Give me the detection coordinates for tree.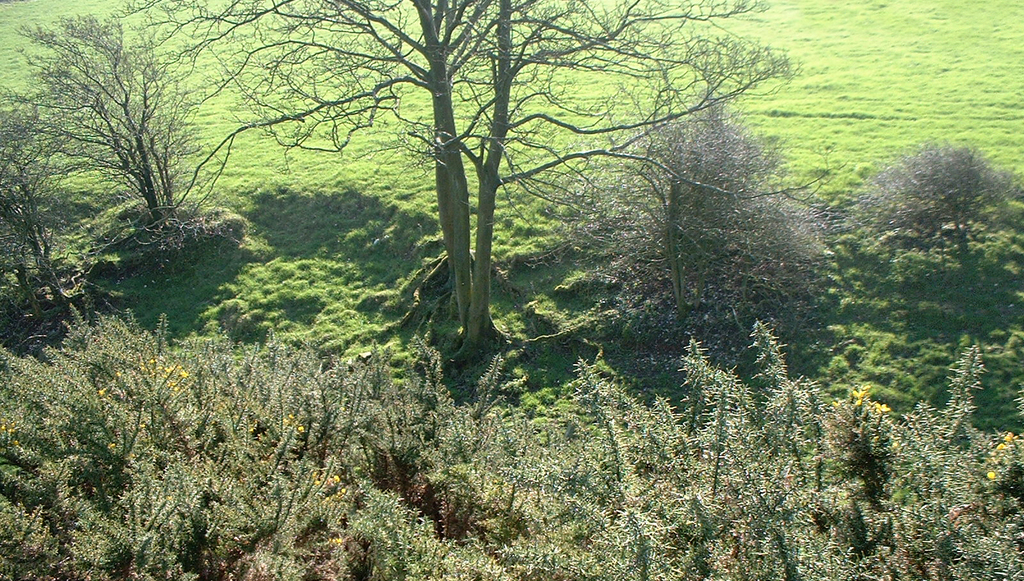
[847, 138, 1023, 277].
